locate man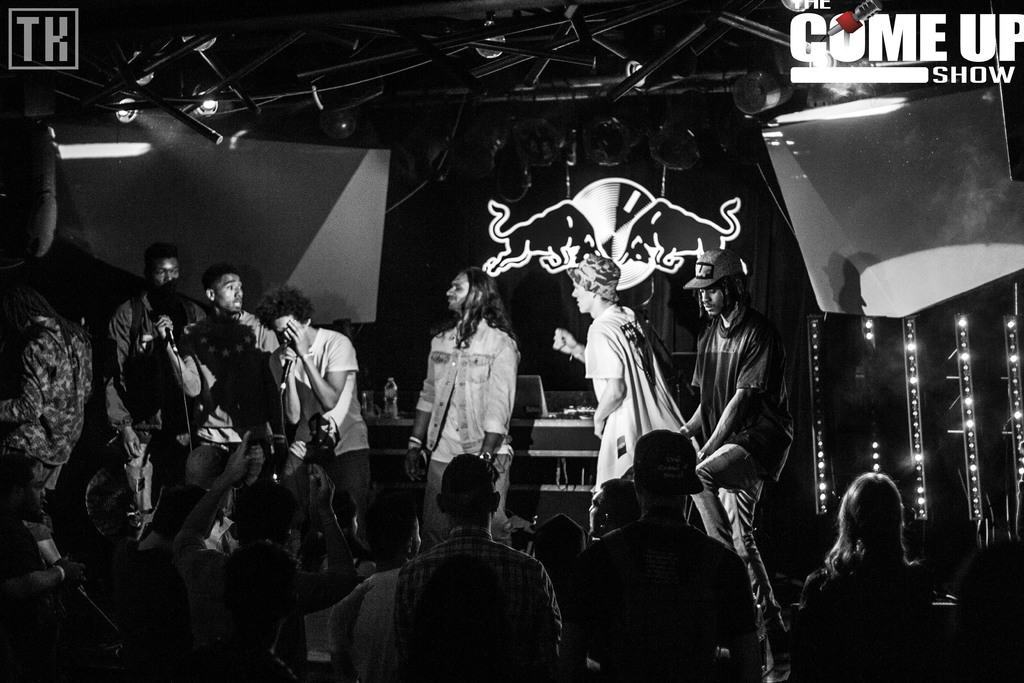
530:514:588:593
